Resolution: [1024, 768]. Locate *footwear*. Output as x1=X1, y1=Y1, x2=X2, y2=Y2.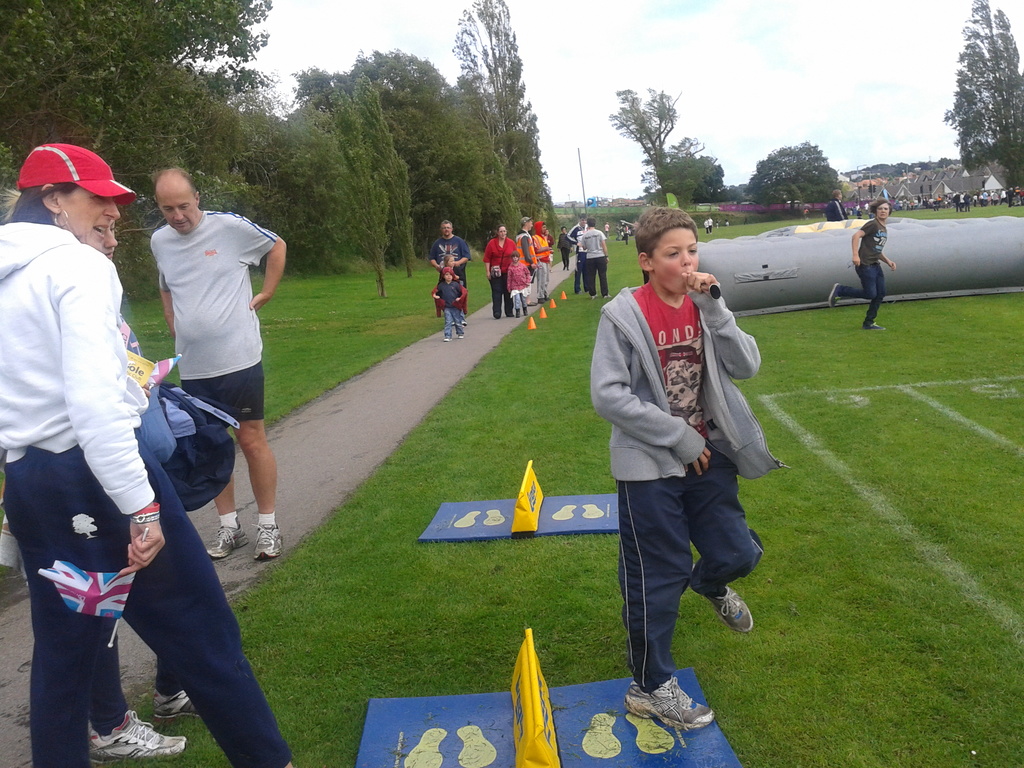
x1=463, y1=319, x2=469, y2=326.
